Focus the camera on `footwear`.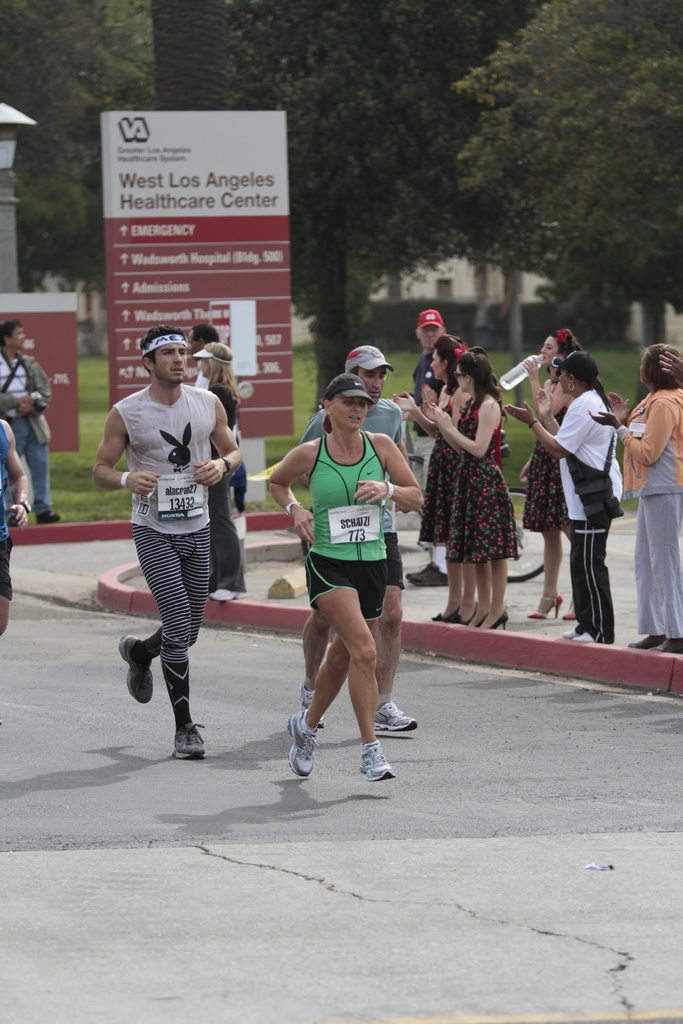
Focus region: pyautogui.locateOnScreen(627, 632, 667, 654).
